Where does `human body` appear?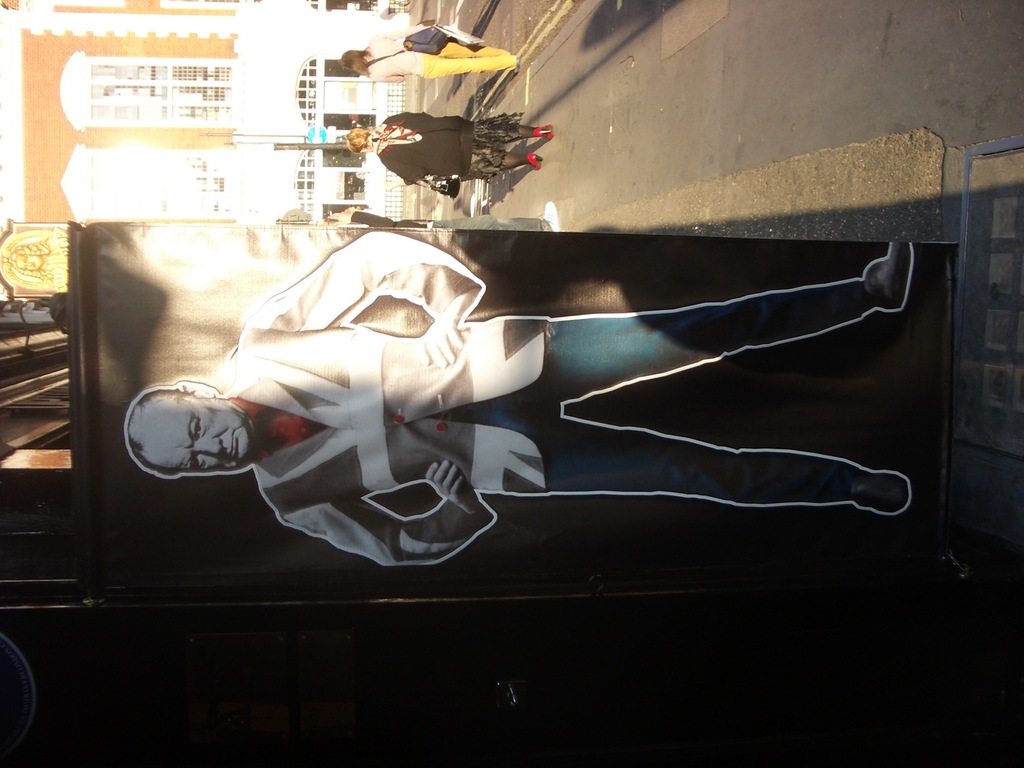
Appears at BBox(250, 240, 910, 570).
